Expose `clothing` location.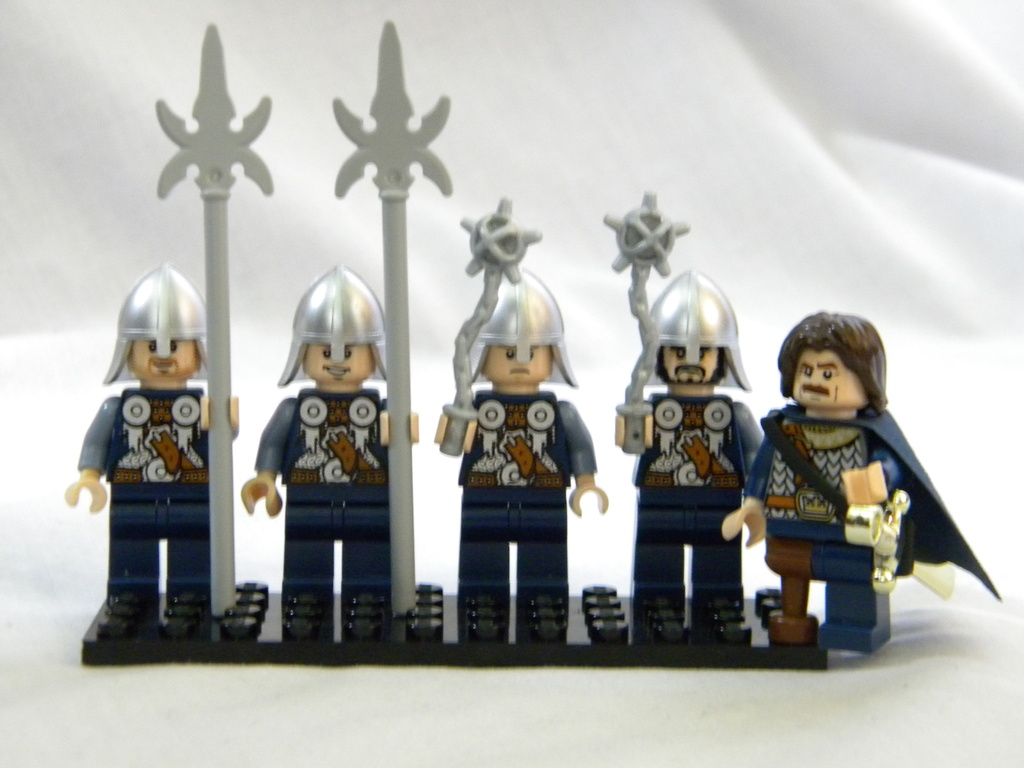
Exposed at locate(766, 525, 880, 627).
